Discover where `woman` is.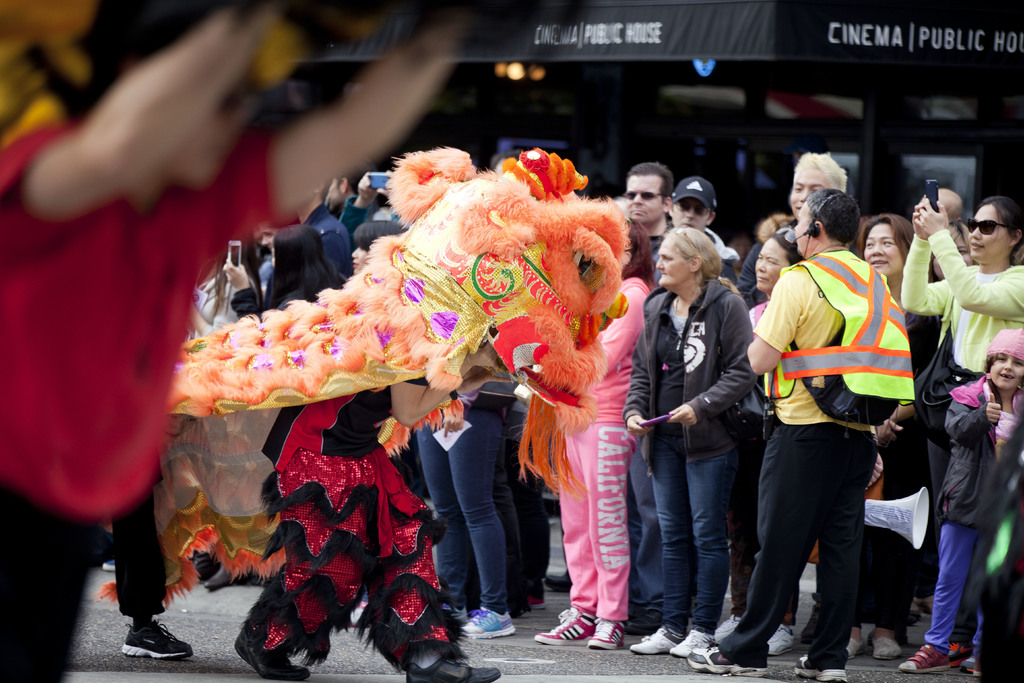
Discovered at <bbox>930, 217, 972, 293</bbox>.
